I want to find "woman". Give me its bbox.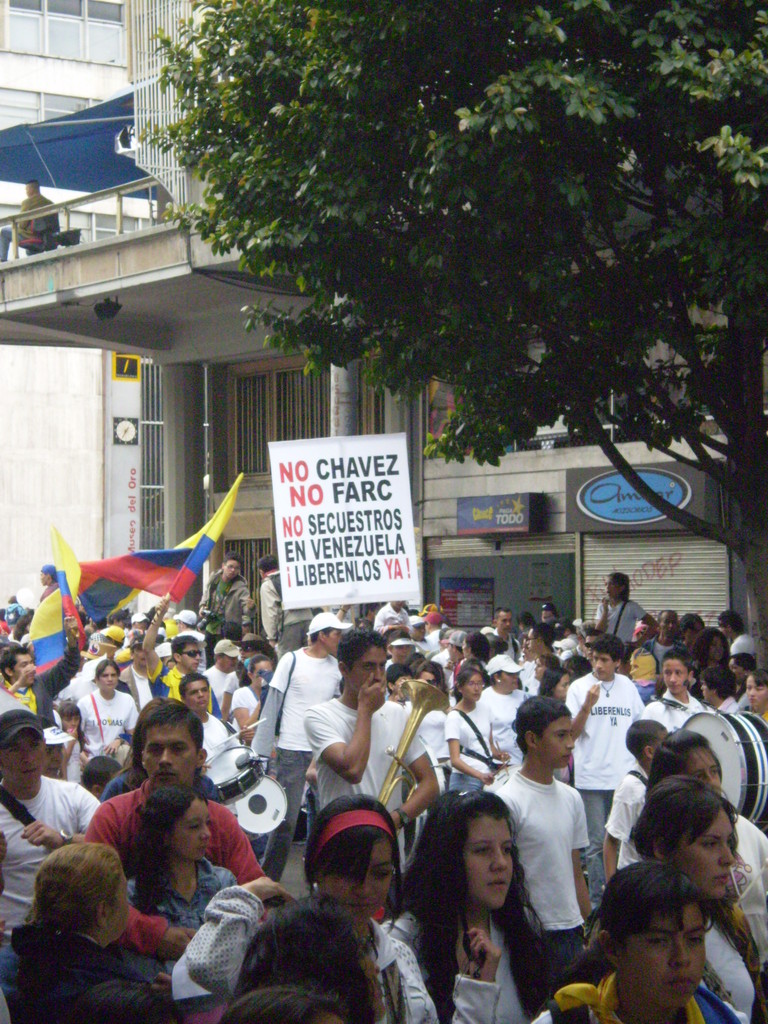
417, 658, 454, 705.
